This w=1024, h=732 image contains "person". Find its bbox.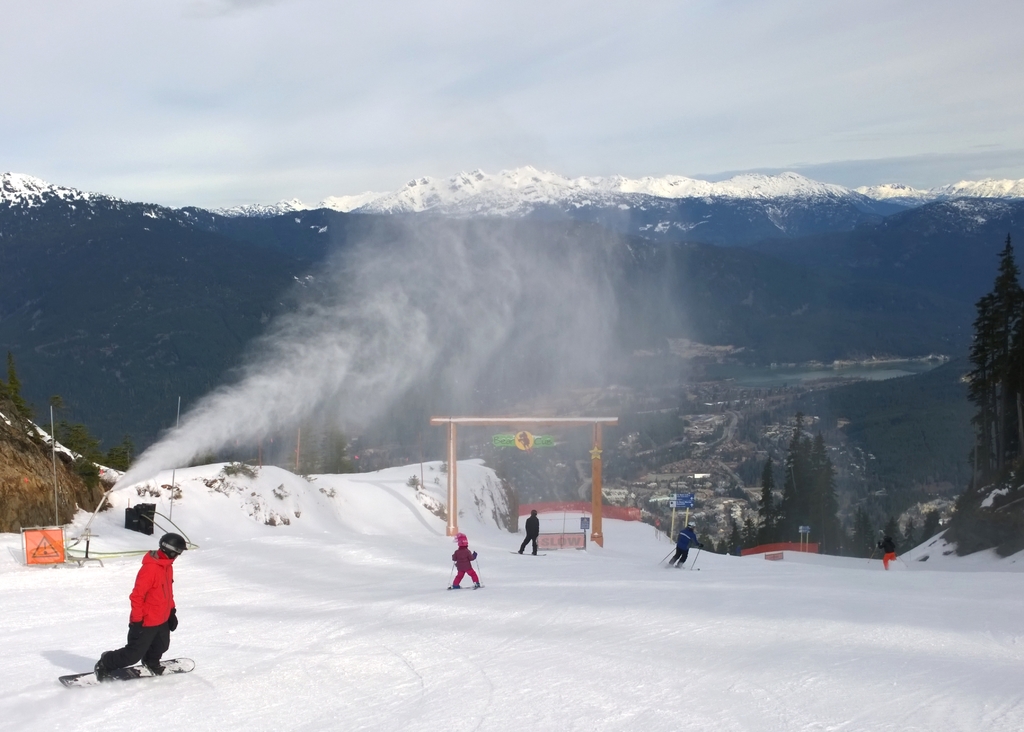
crop(92, 546, 177, 693).
